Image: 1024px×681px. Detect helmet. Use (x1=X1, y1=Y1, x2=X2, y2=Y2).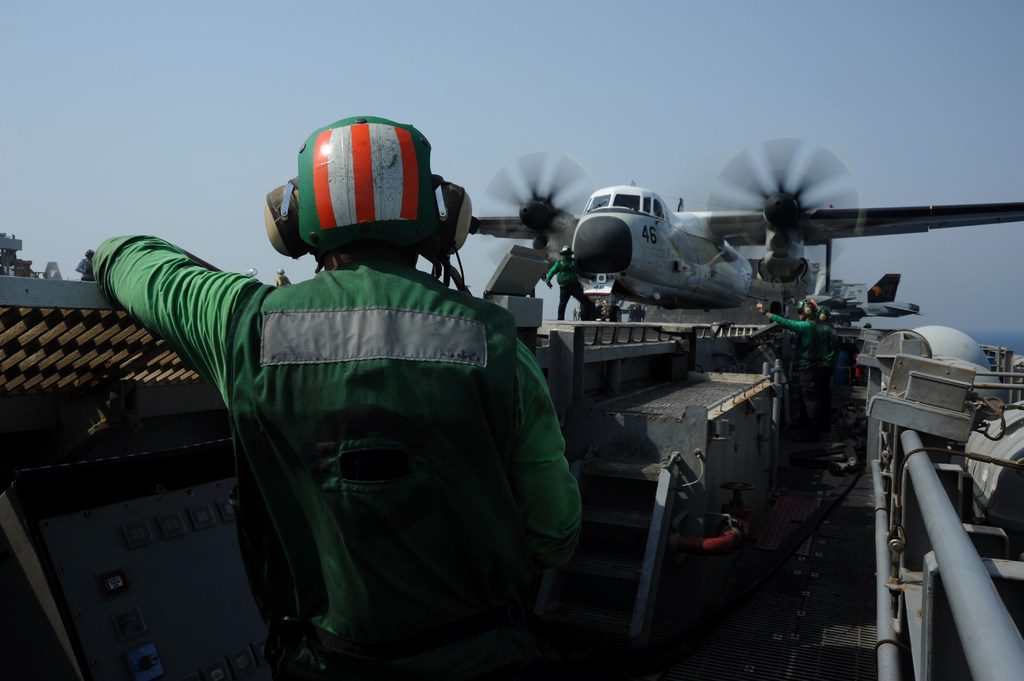
(x1=794, y1=298, x2=817, y2=320).
